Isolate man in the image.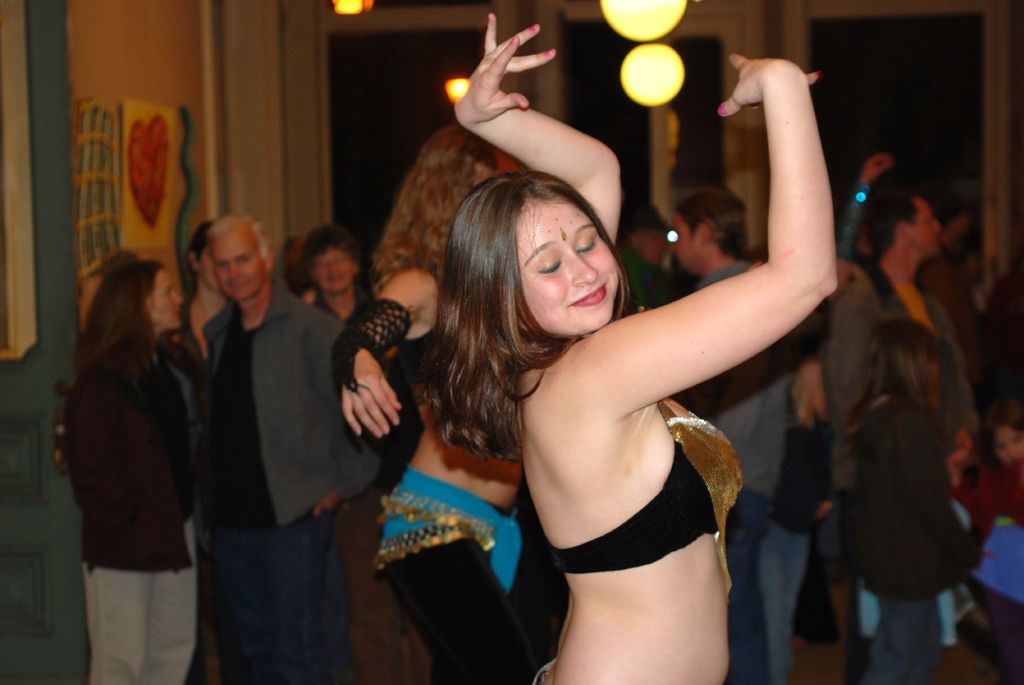
Isolated region: 668, 187, 793, 684.
